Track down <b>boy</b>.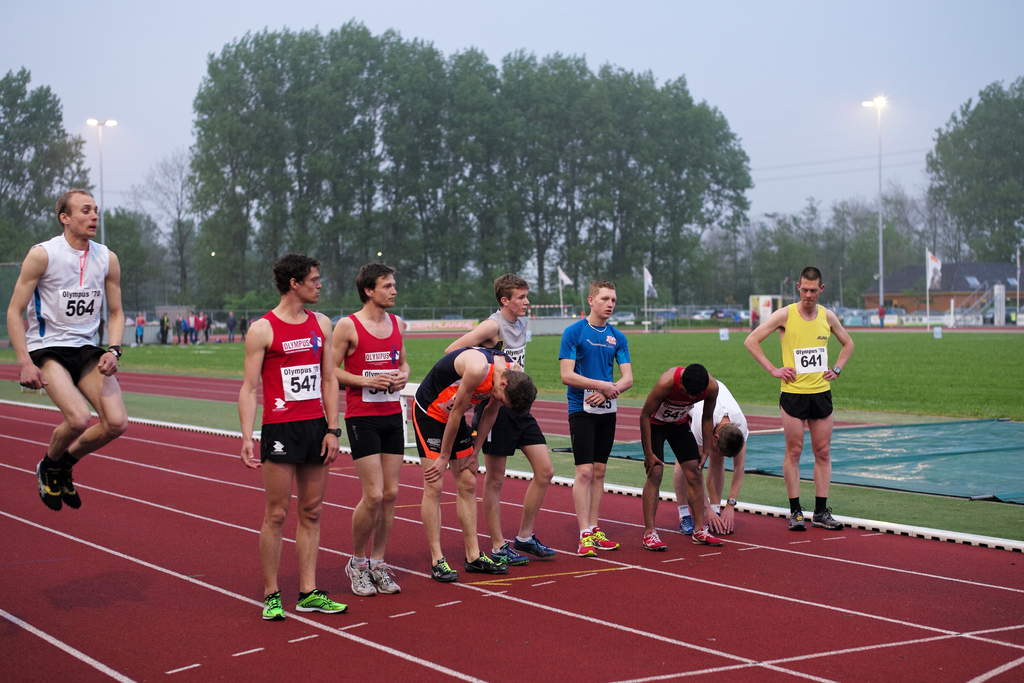
Tracked to {"left": 0, "top": 185, "right": 146, "bottom": 566}.
